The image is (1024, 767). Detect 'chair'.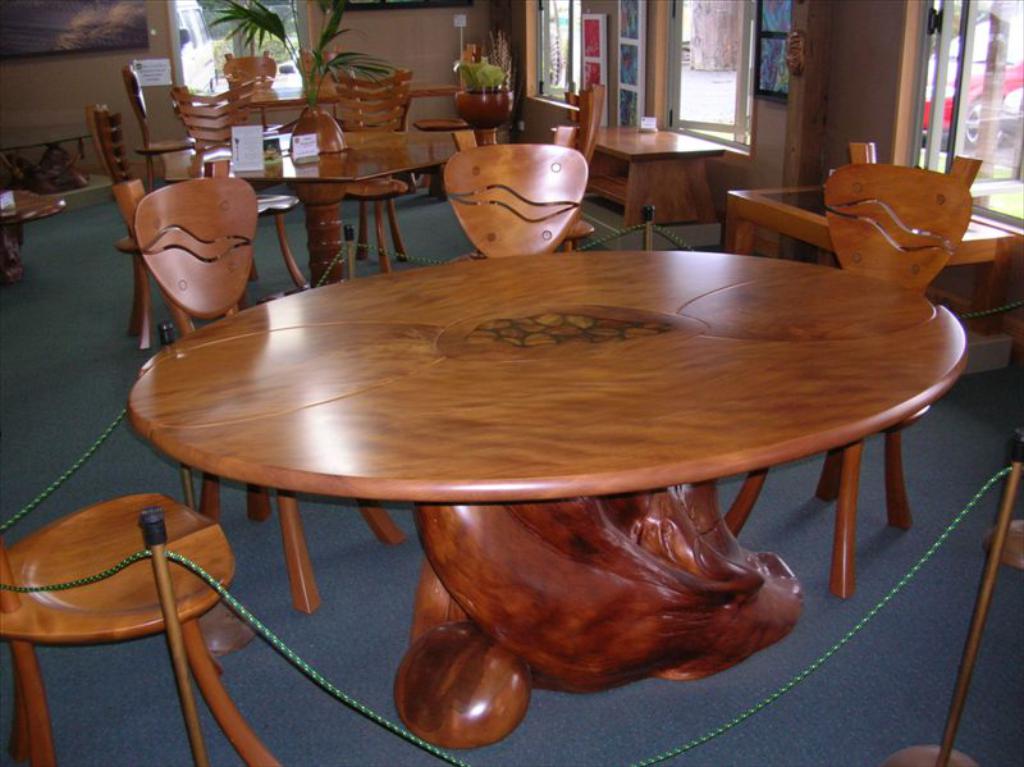
Detection: {"left": 440, "top": 131, "right": 593, "bottom": 262}.
